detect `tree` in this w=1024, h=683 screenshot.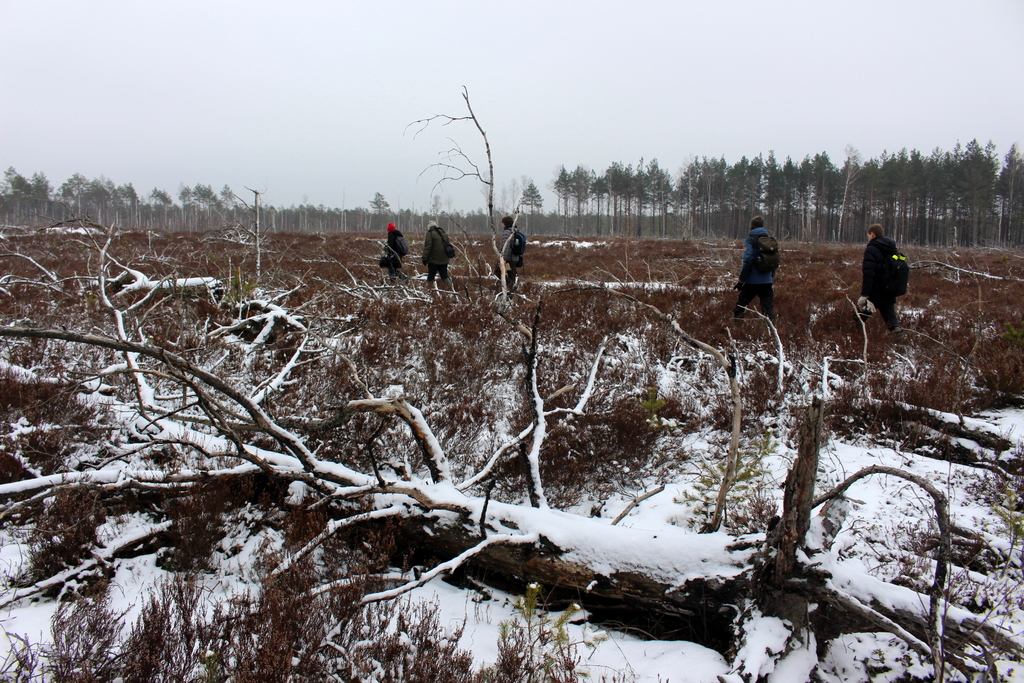
Detection: bbox(623, 170, 649, 232).
